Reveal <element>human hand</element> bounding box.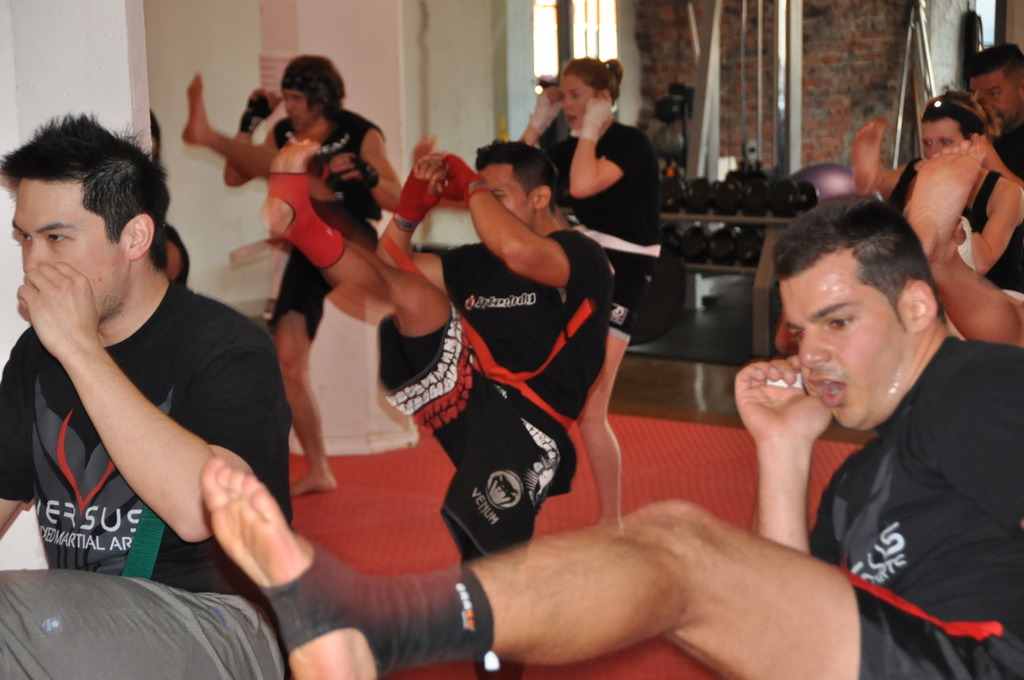
Revealed: bbox(15, 259, 99, 359).
